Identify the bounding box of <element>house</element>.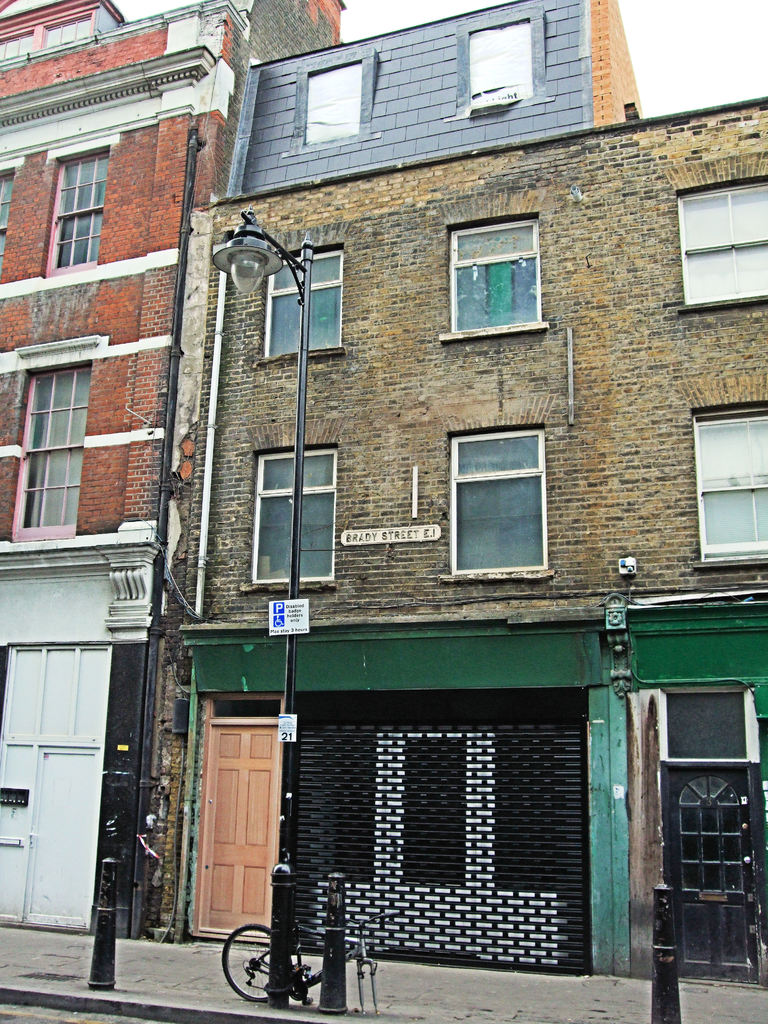
detection(0, 0, 351, 982).
